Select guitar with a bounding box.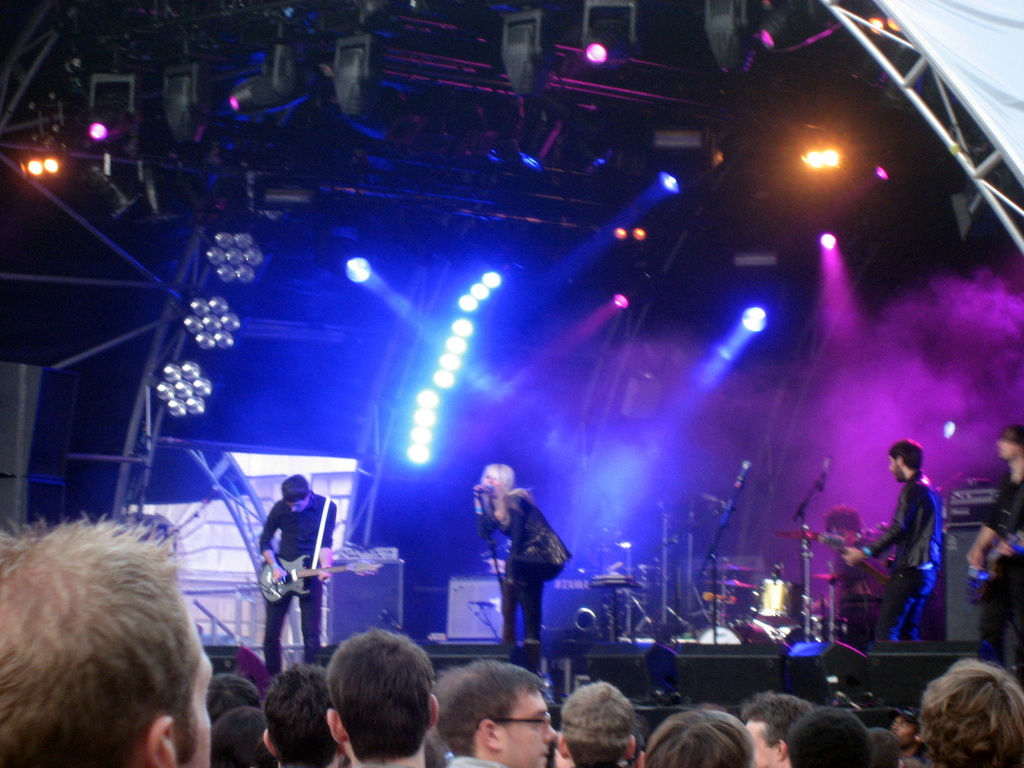
bbox=[259, 553, 378, 601].
